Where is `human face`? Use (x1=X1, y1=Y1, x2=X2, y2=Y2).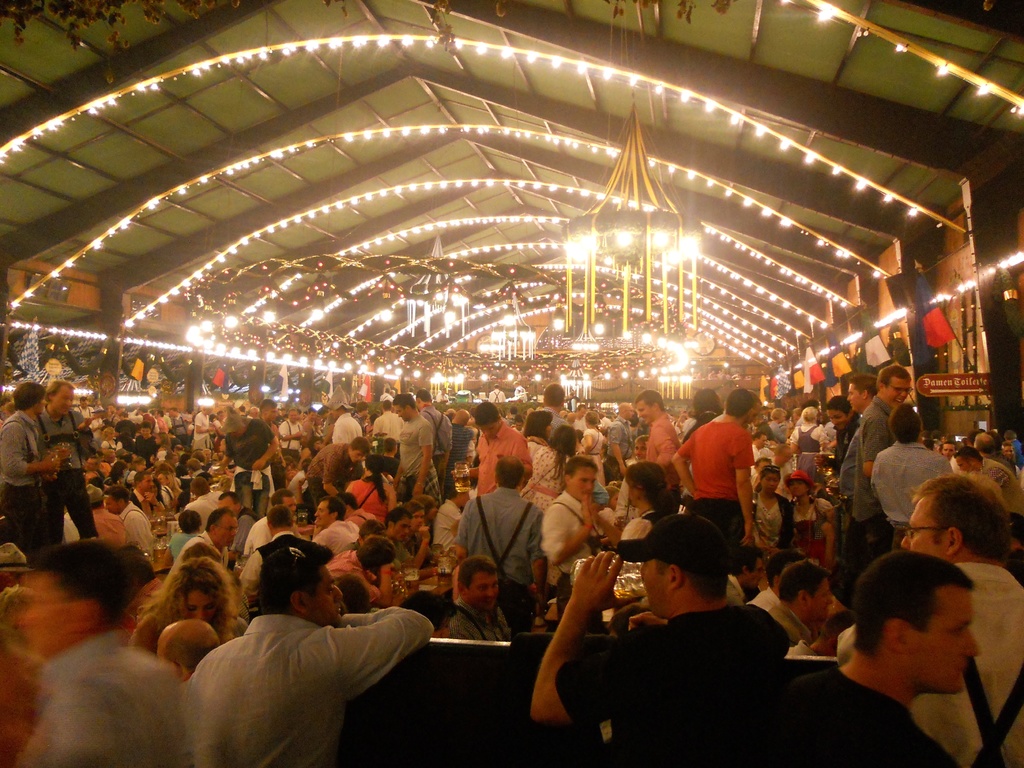
(x1=808, y1=581, x2=831, y2=621).
